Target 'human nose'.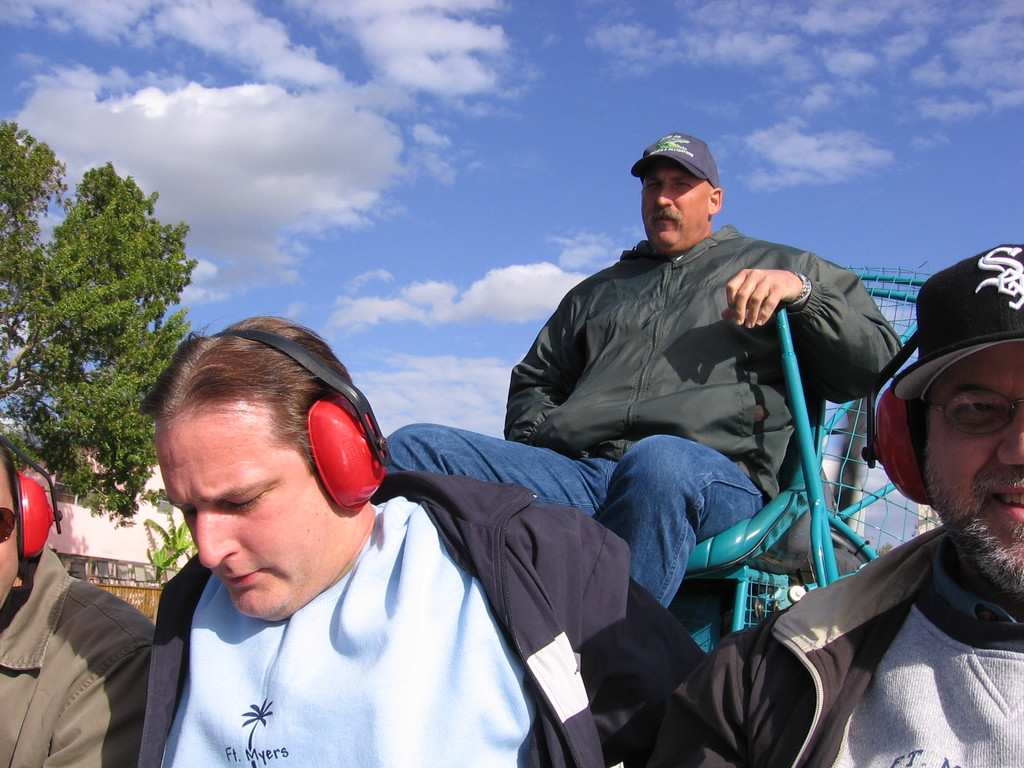
Target region: [left=653, top=180, right=676, bottom=207].
